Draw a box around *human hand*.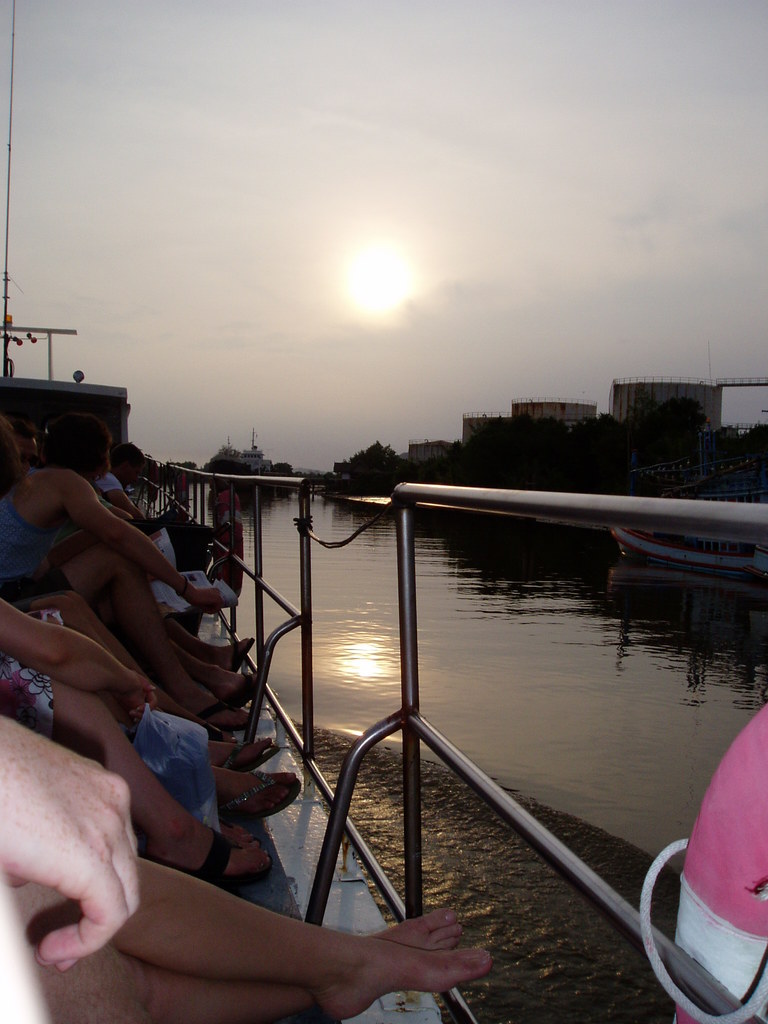
{"left": 118, "top": 676, "right": 158, "bottom": 713}.
